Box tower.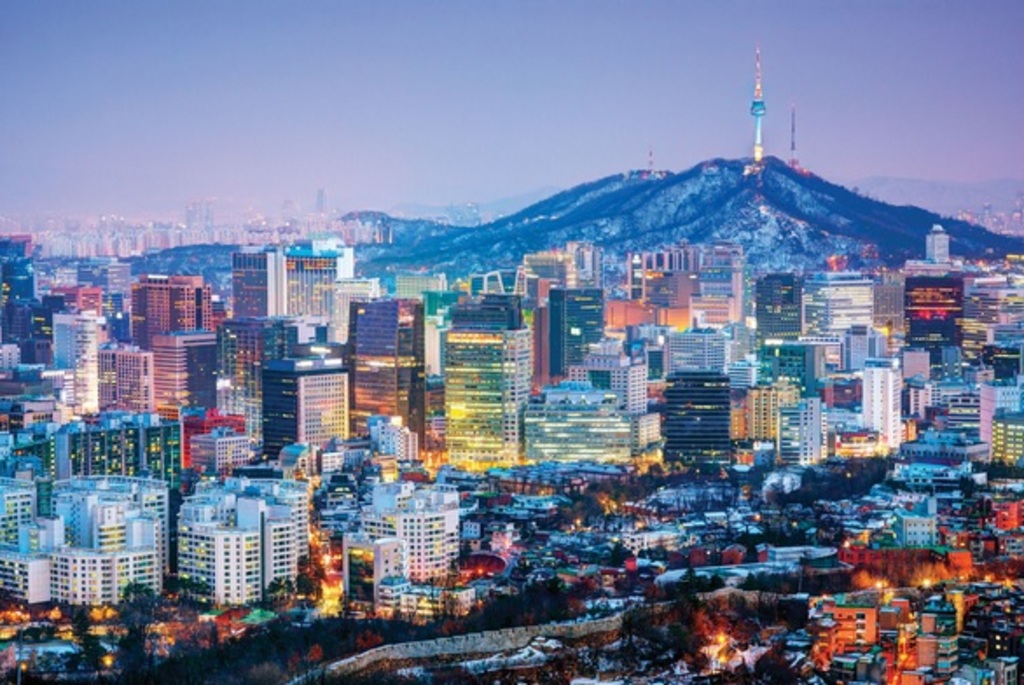
region(923, 217, 959, 271).
